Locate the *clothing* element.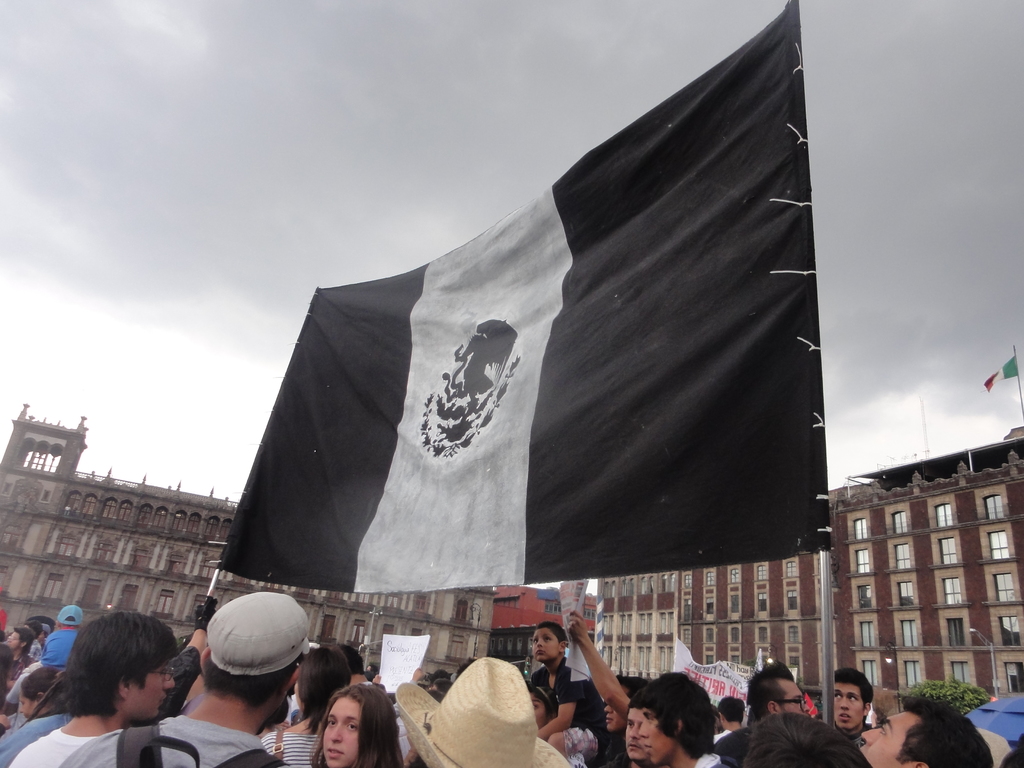
Element bbox: <bbox>58, 707, 276, 767</bbox>.
